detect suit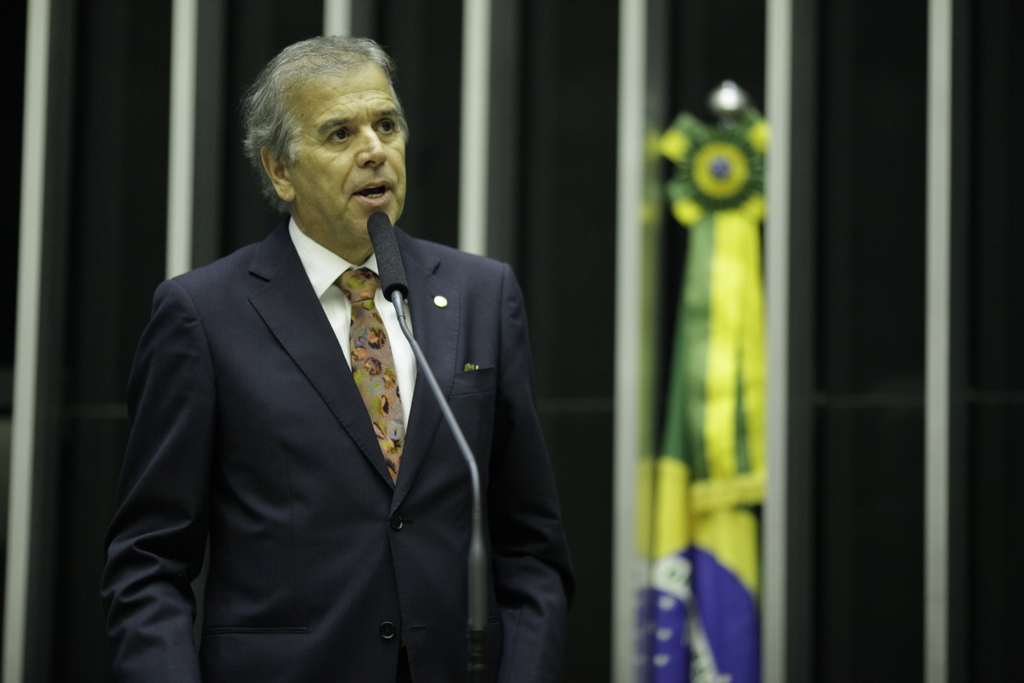
[110,122,558,662]
